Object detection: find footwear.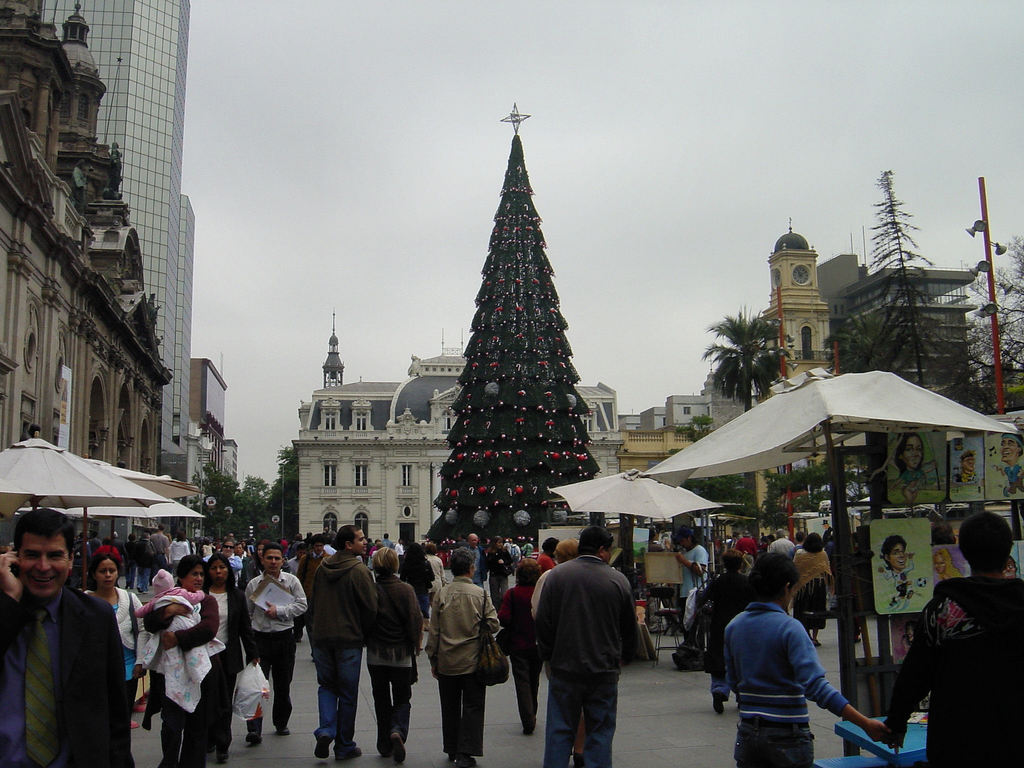
x1=316 y1=739 x2=330 y2=762.
